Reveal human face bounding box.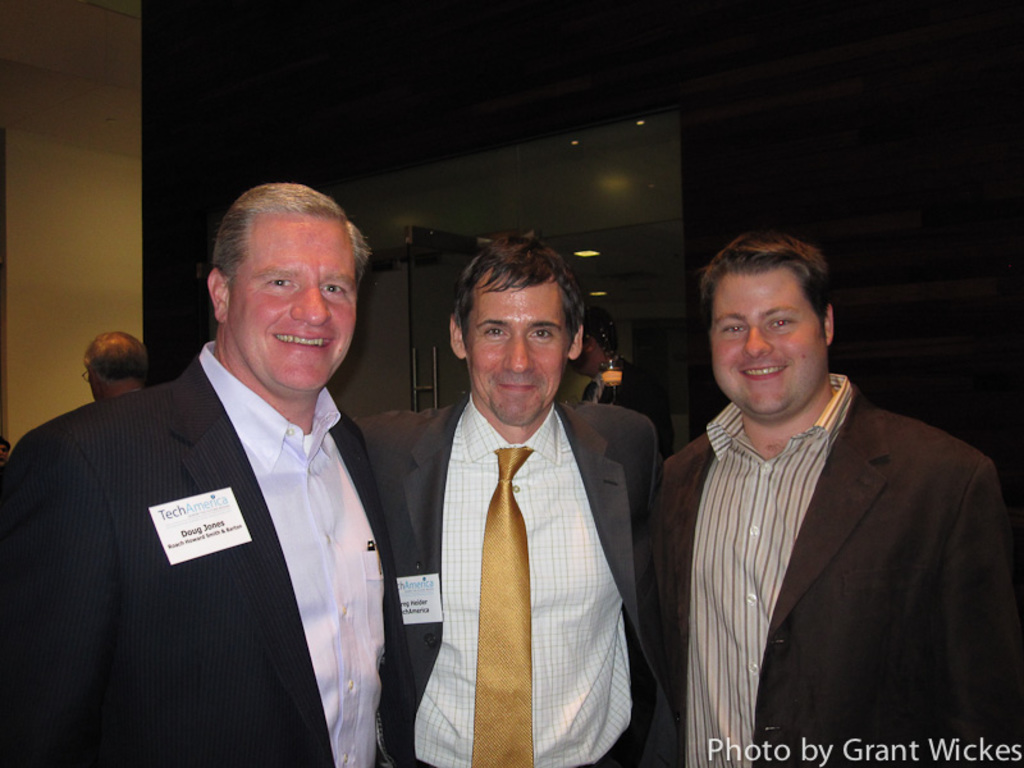
Revealed: x1=466 y1=294 x2=567 y2=425.
